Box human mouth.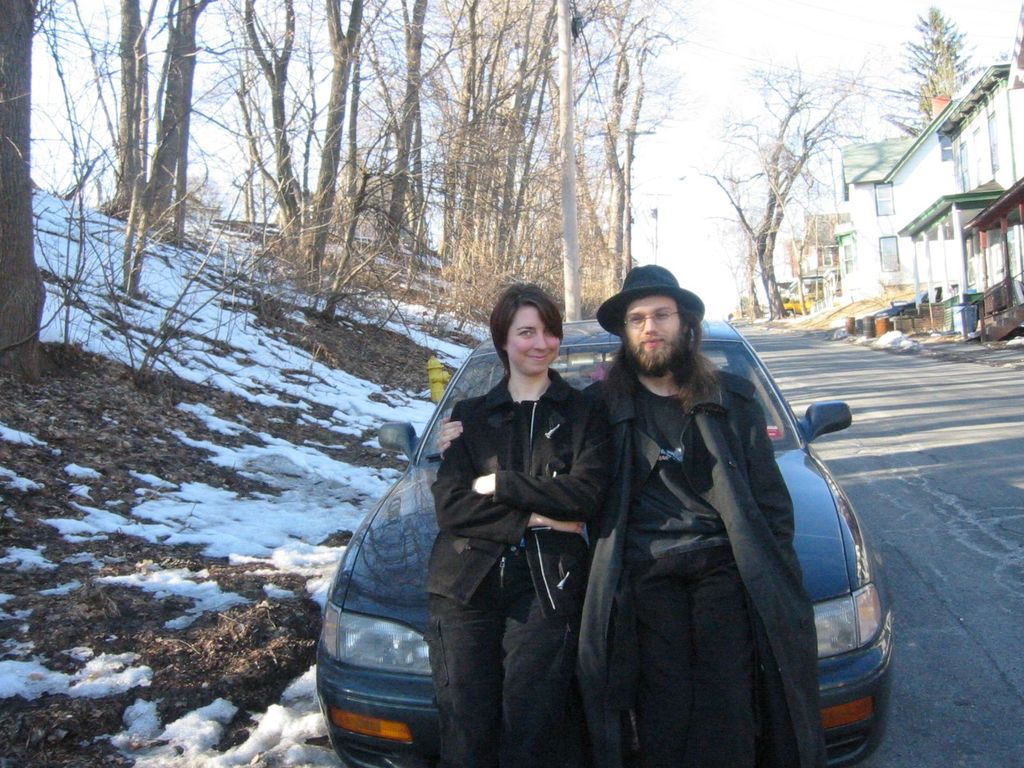
detection(642, 337, 666, 349).
